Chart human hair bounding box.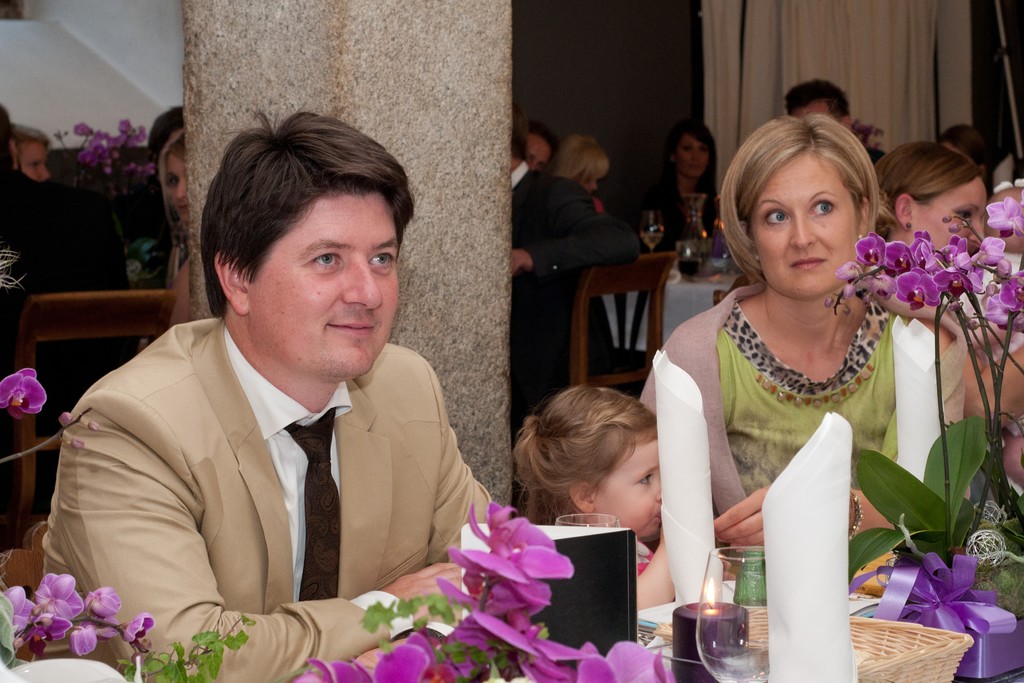
Charted: [x1=510, y1=383, x2=660, y2=527].
